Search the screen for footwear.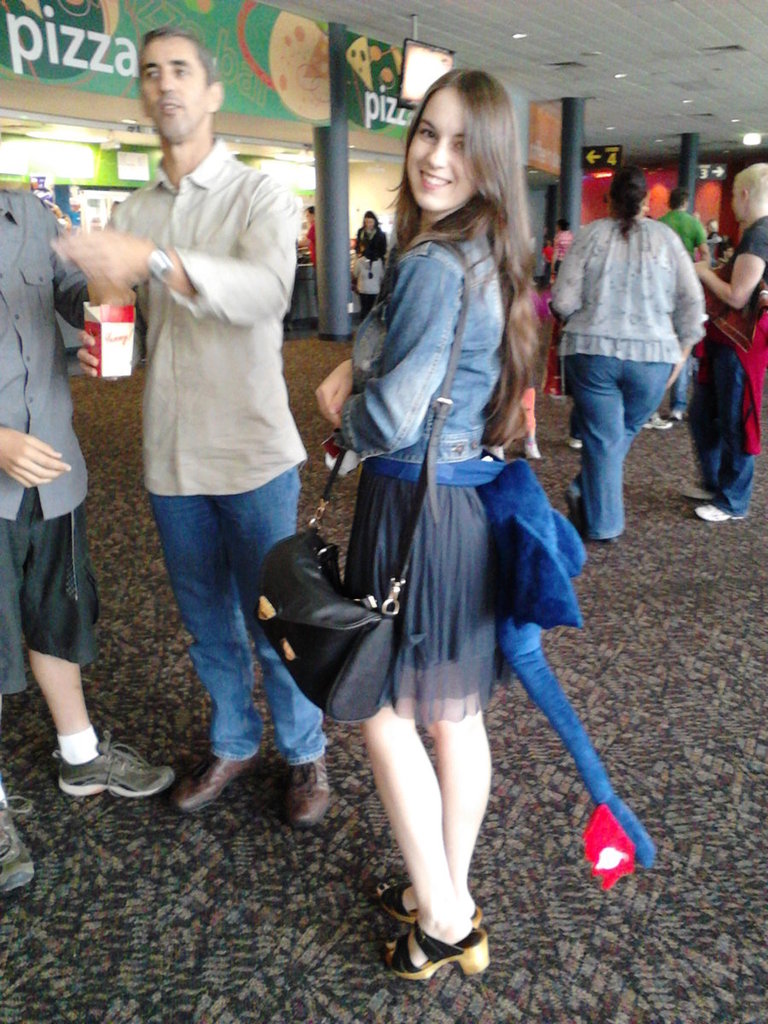
Found at (691, 502, 744, 524).
